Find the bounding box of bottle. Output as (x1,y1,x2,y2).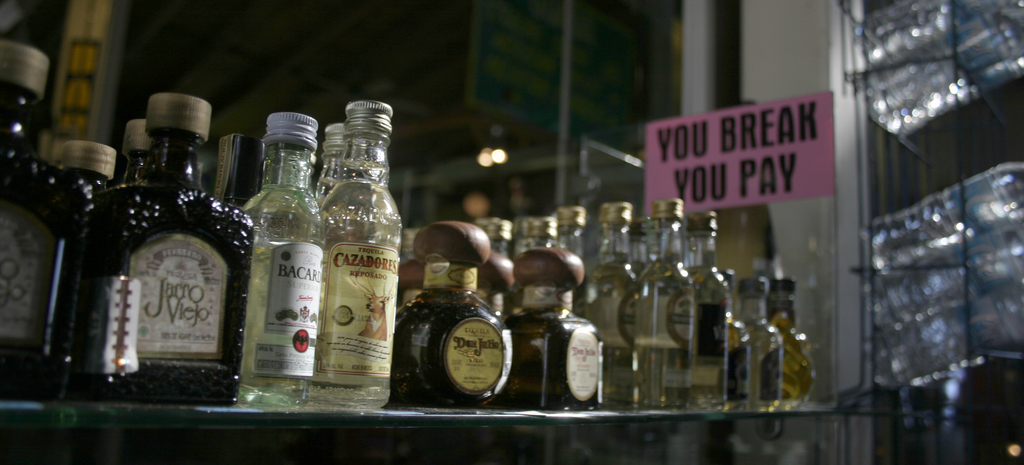
(629,195,699,413).
